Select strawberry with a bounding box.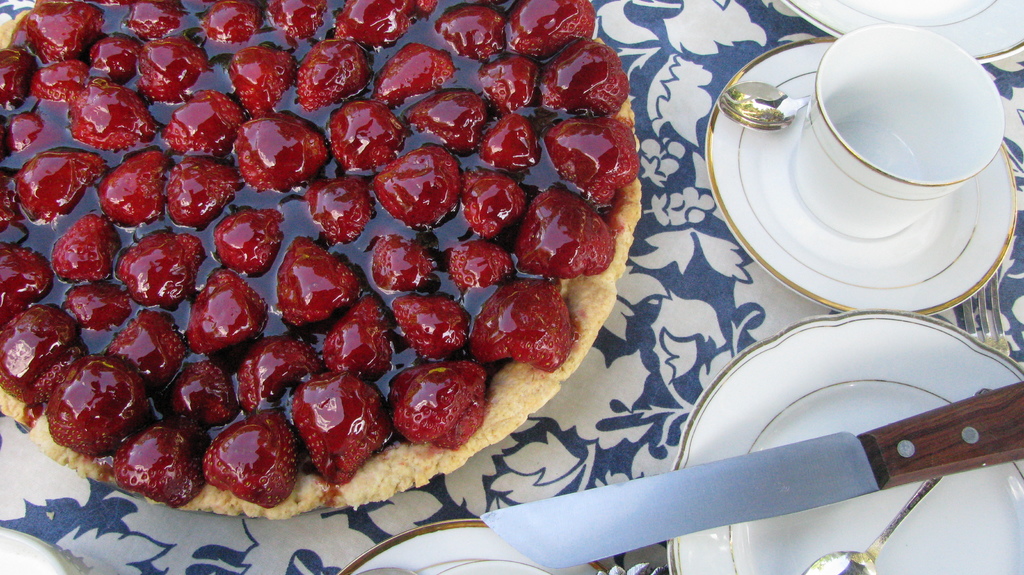
[left=92, top=40, right=138, bottom=81].
